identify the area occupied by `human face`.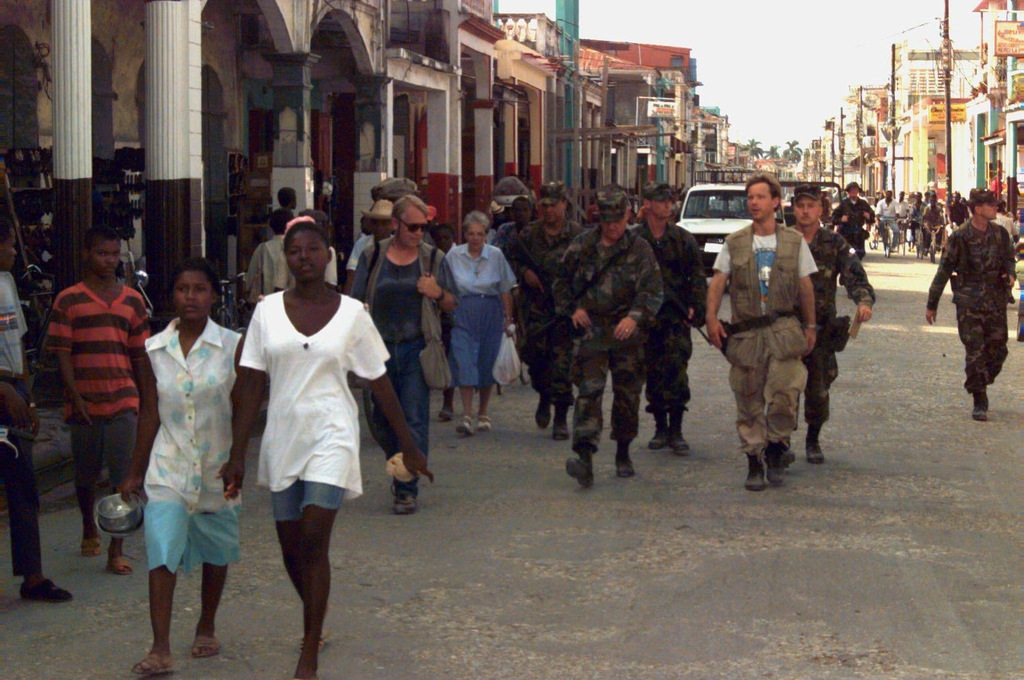
Area: [x1=460, y1=218, x2=486, y2=252].
